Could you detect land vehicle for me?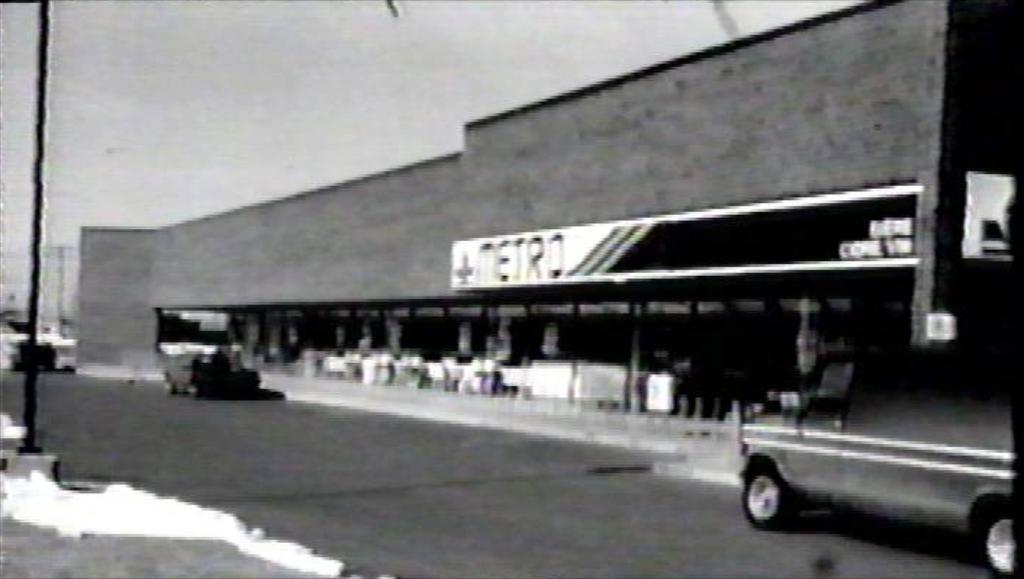
Detection result: (154,316,268,405).
